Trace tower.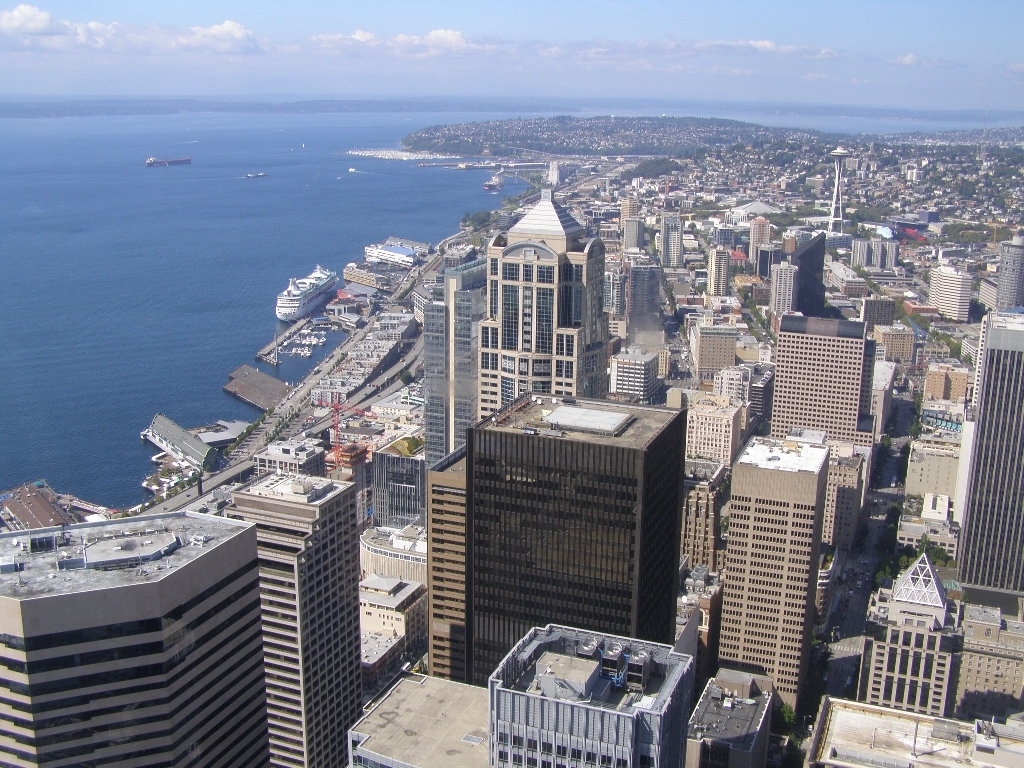
Traced to <region>684, 388, 726, 476</region>.
